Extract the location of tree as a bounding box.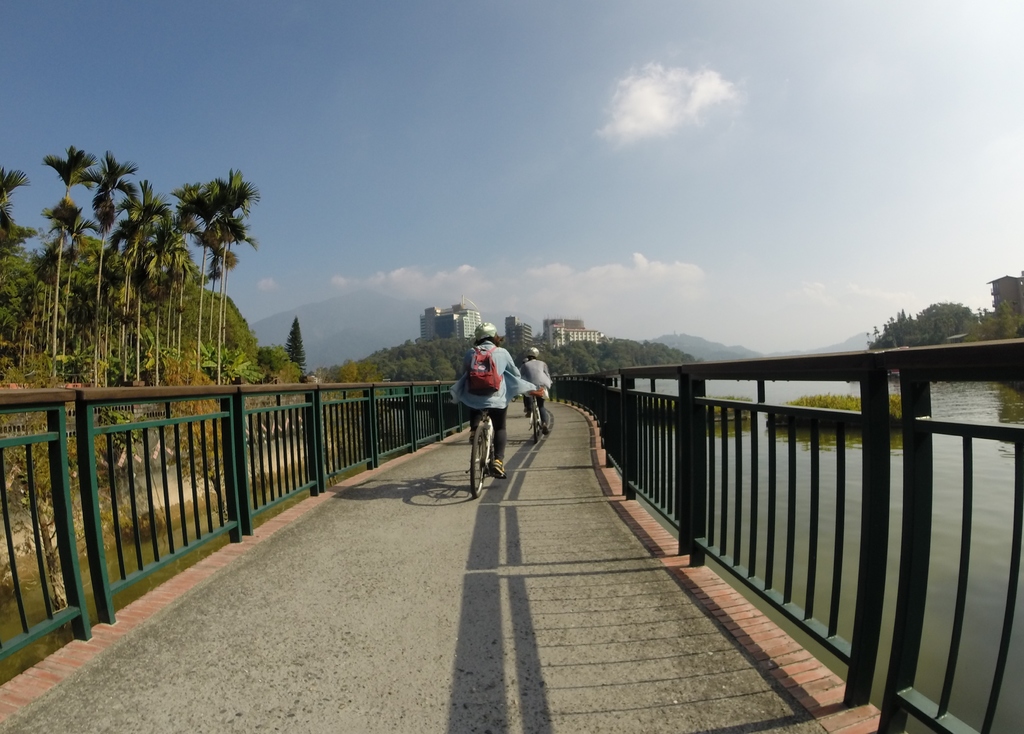
(left=299, top=358, right=369, bottom=384).
